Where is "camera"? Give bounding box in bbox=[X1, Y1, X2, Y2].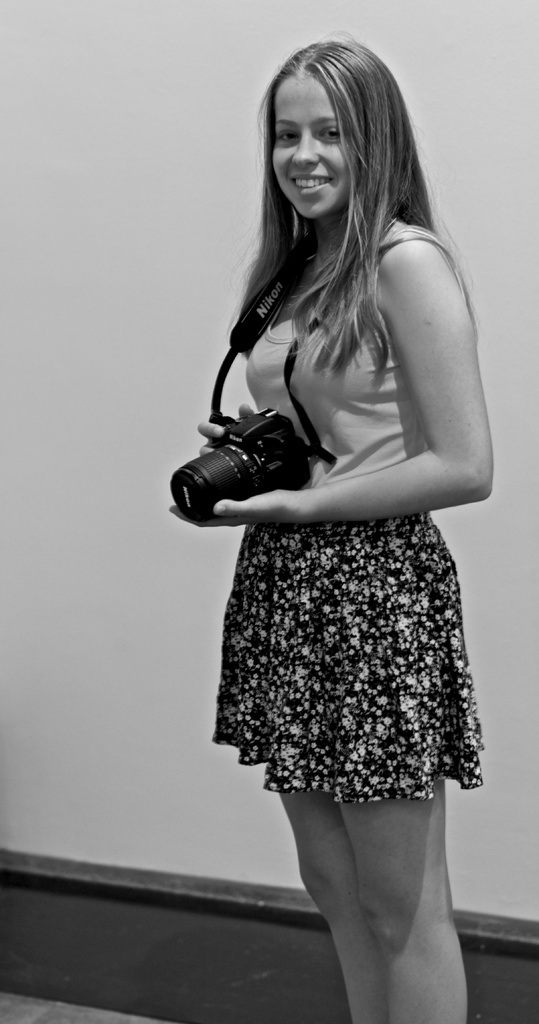
bbox=[167, 414, 310, 519].
